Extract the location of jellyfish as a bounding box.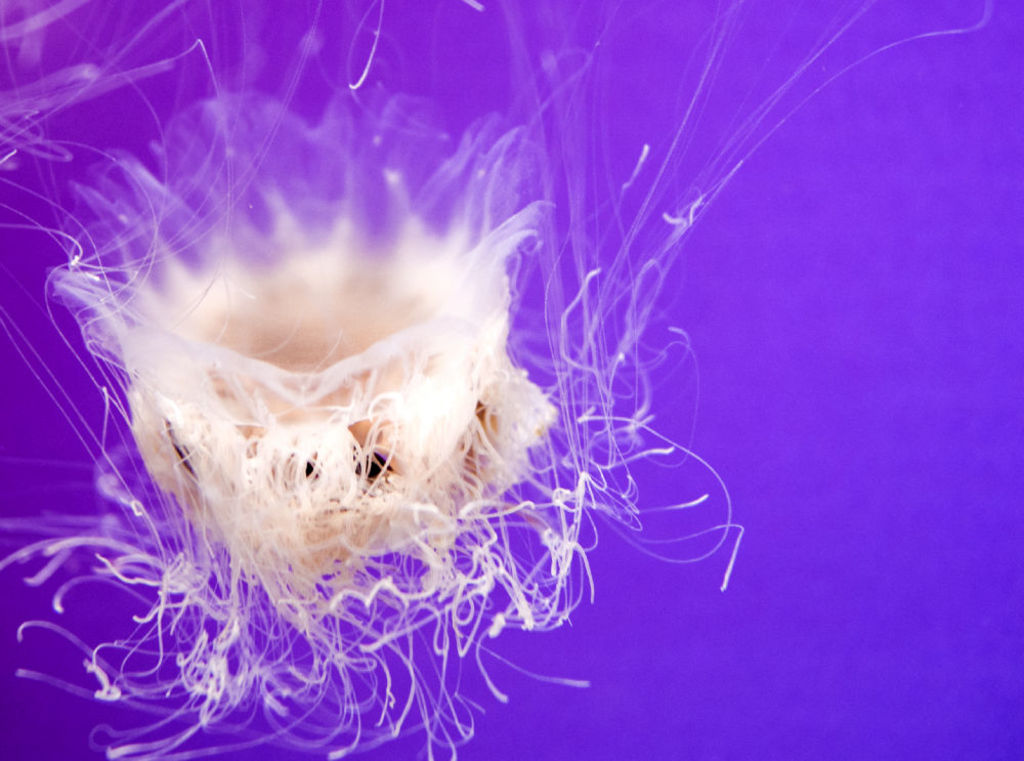
bbox=[0, 0, 991, 760].
